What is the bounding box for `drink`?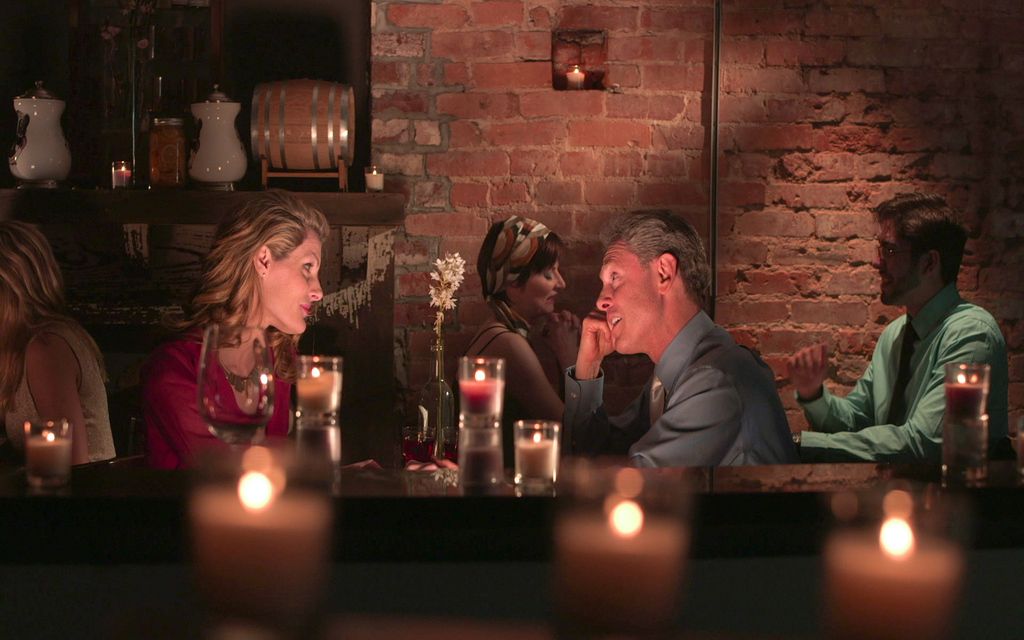
l=401, t=442, r=435, b=465.
